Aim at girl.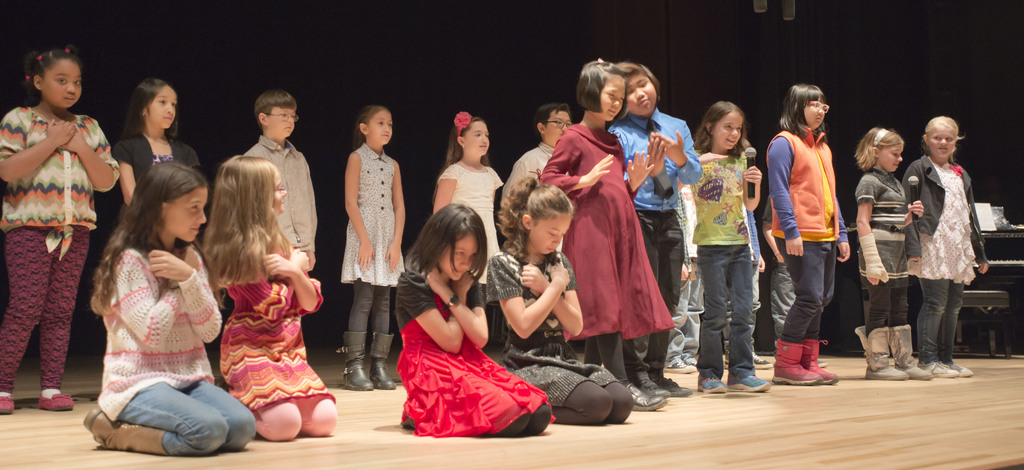
Aimed at box(1, 46, 122, 411).
